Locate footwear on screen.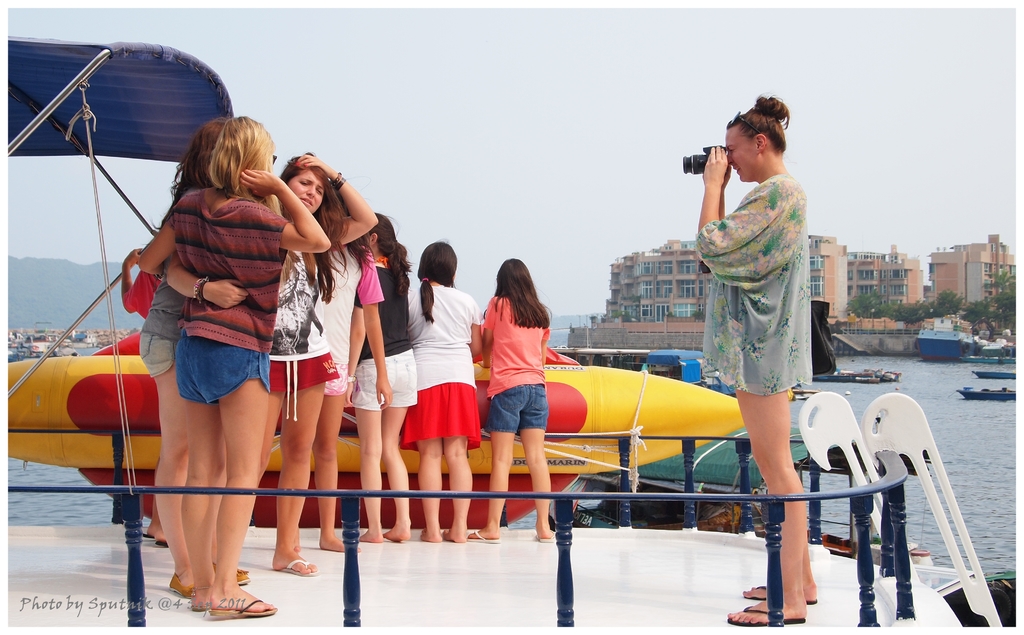
On screen at Rect(729, 604, 794, 623).
